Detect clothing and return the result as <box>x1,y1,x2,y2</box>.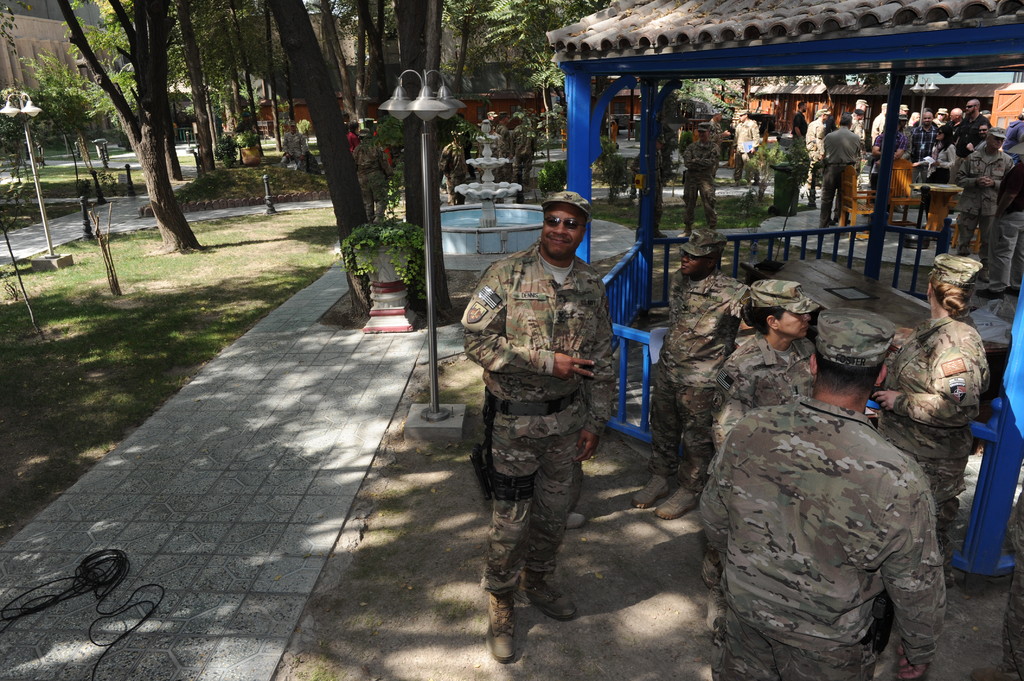
<box>712,335,809,452</box>.
